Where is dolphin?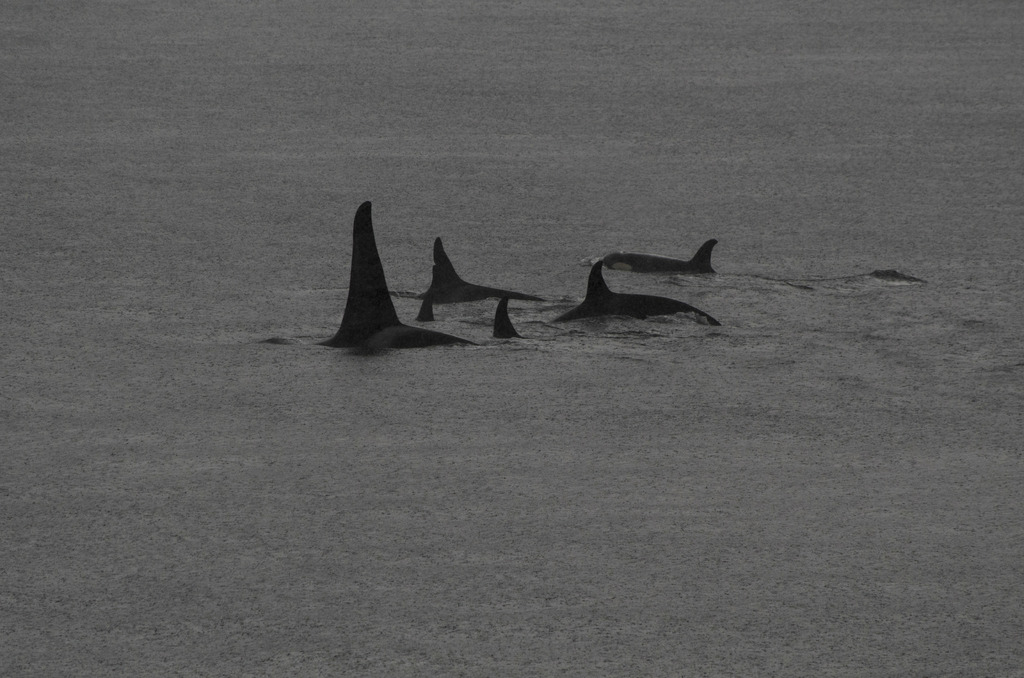
box(416, 296, 440, 321).
